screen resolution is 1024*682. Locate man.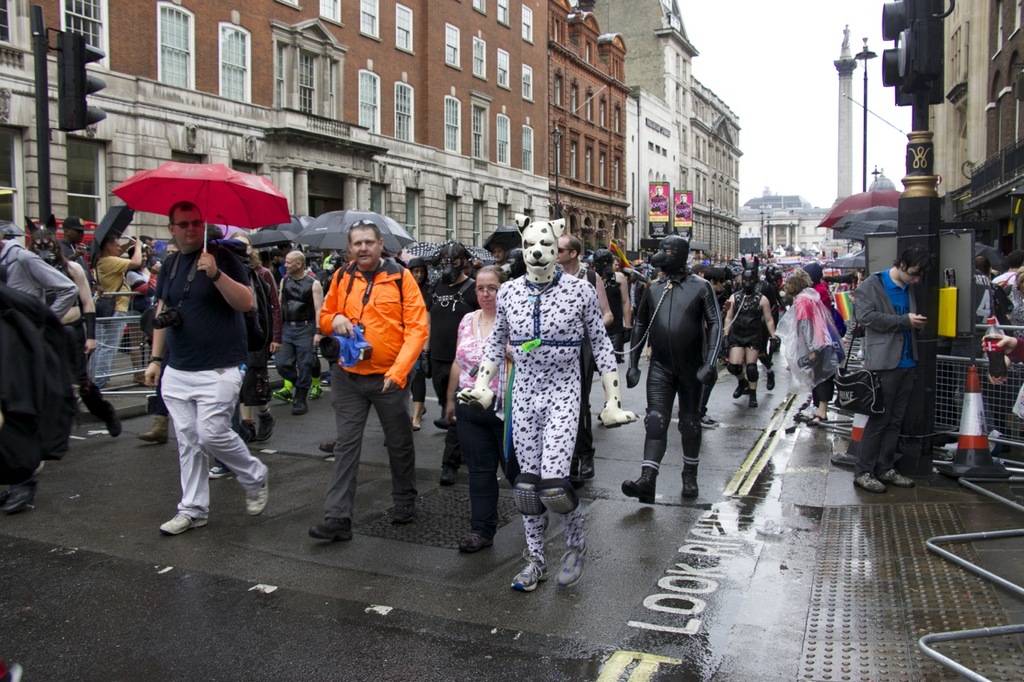
x1=851, y1=249, x2=918, y2=502.
